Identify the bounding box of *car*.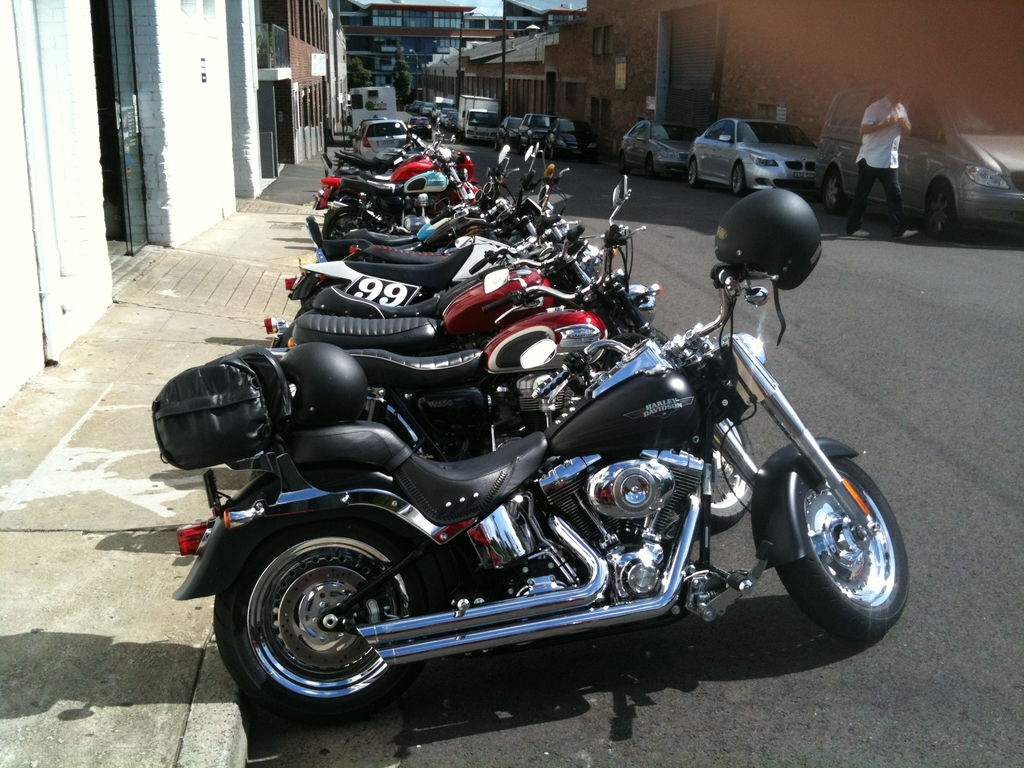
pyautogui.locateOnScreen(520, 109, 559, 144).
